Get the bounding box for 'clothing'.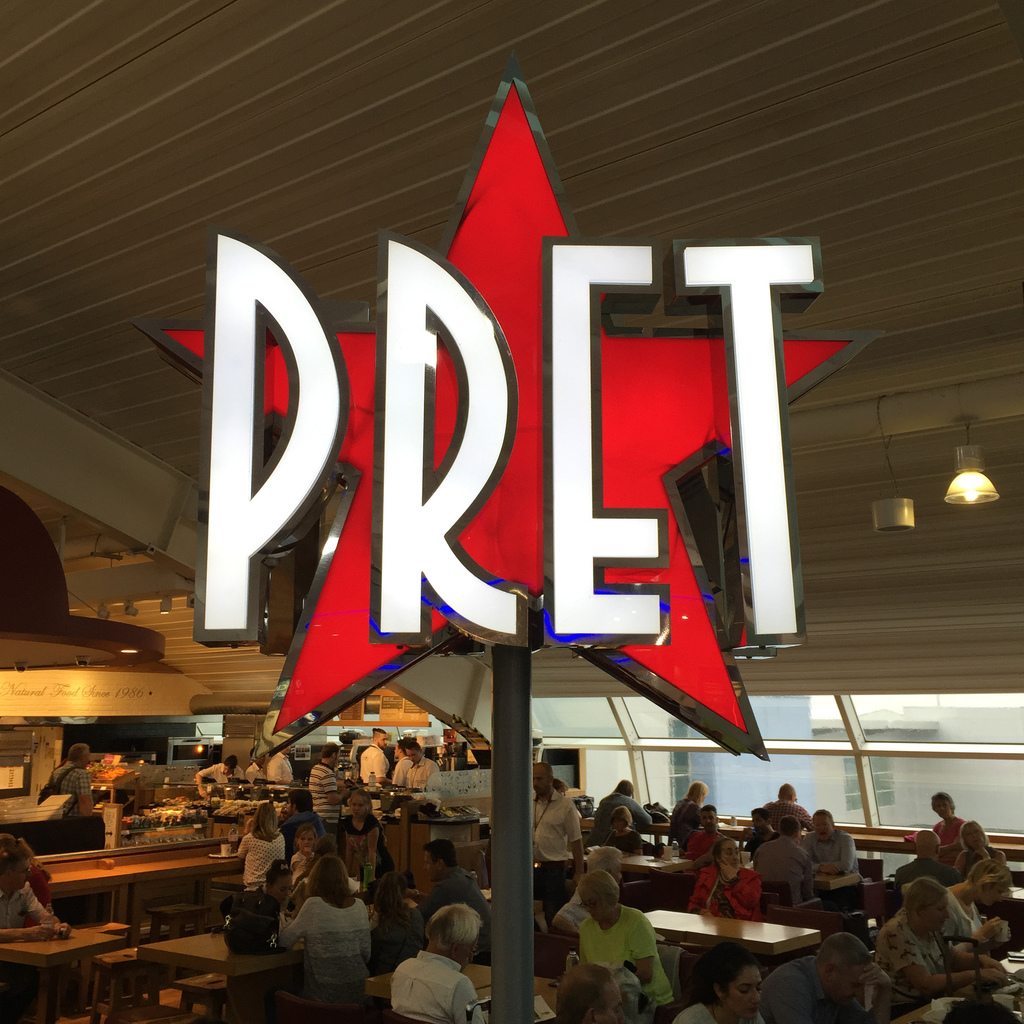
region(287, 850, 315, 881).
